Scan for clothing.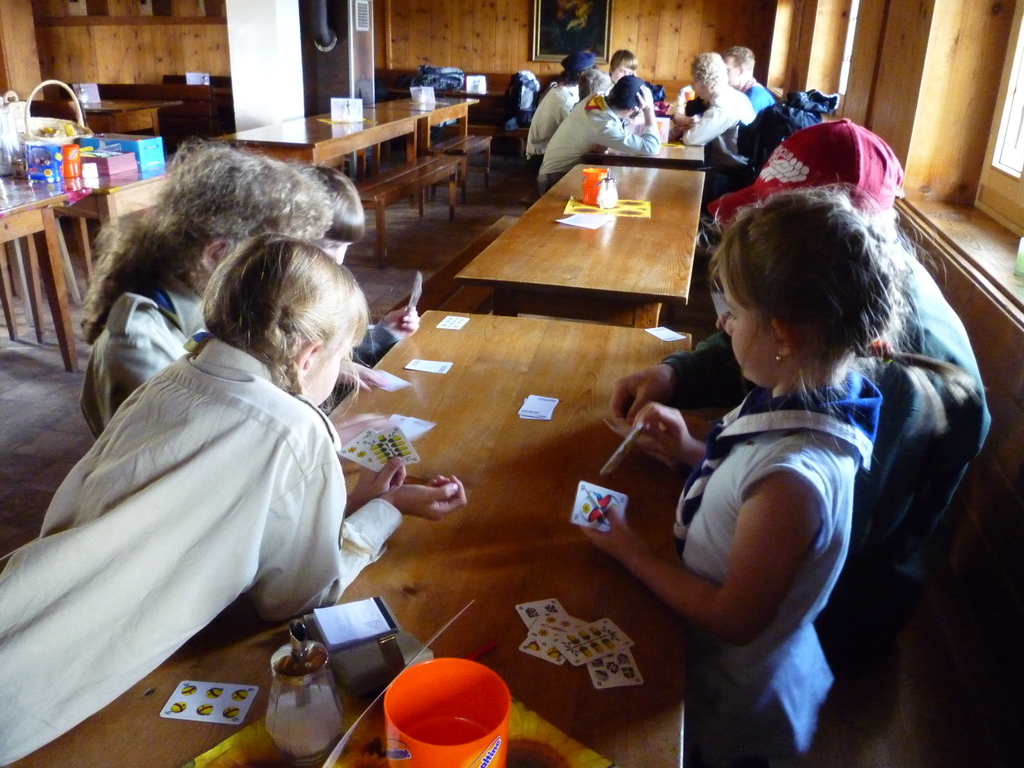
Scan result: Rect(526, 76, 588, 177).
